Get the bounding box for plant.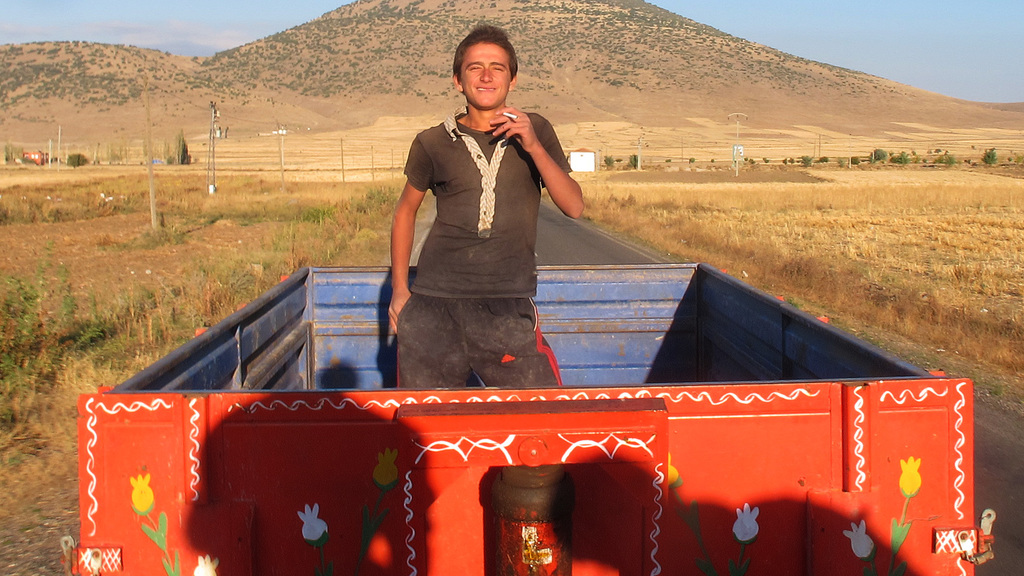
left=0, top=141, right=33, bottom=164.
